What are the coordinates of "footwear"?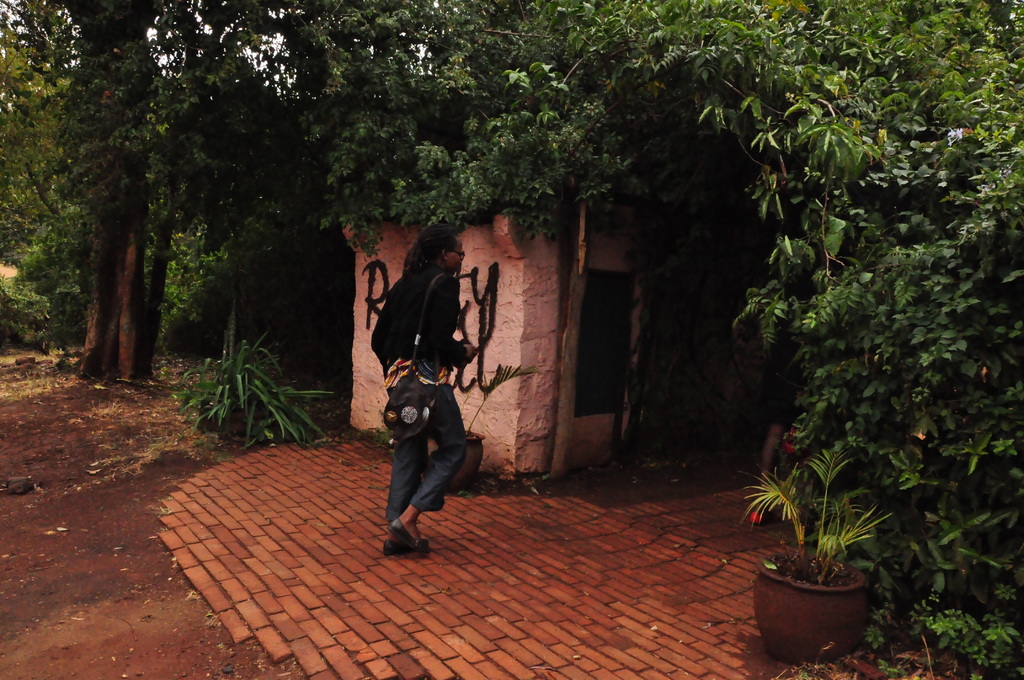
(383, 535, 412, 553).
